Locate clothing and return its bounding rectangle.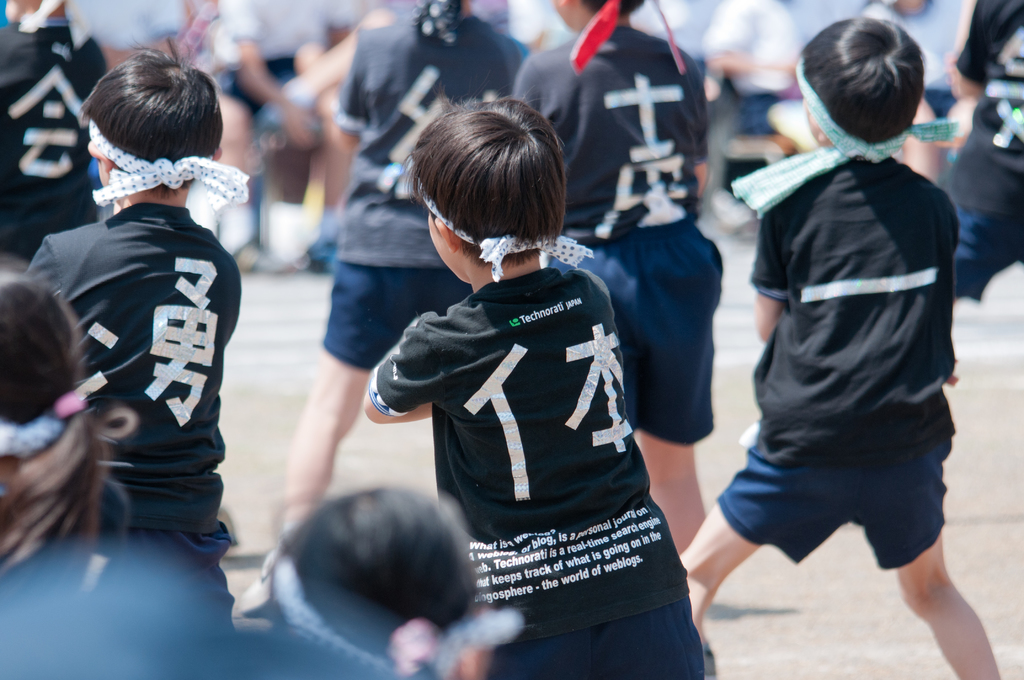
box=[211, 4, 324, 120].
